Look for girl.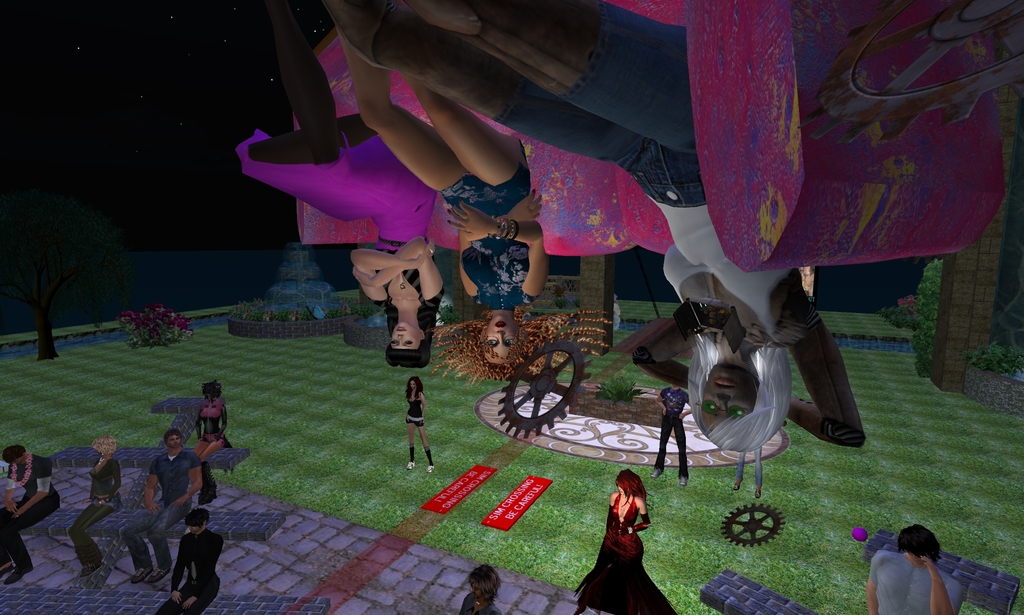
Found: left=339, top=29, right=544, bottom=368.
